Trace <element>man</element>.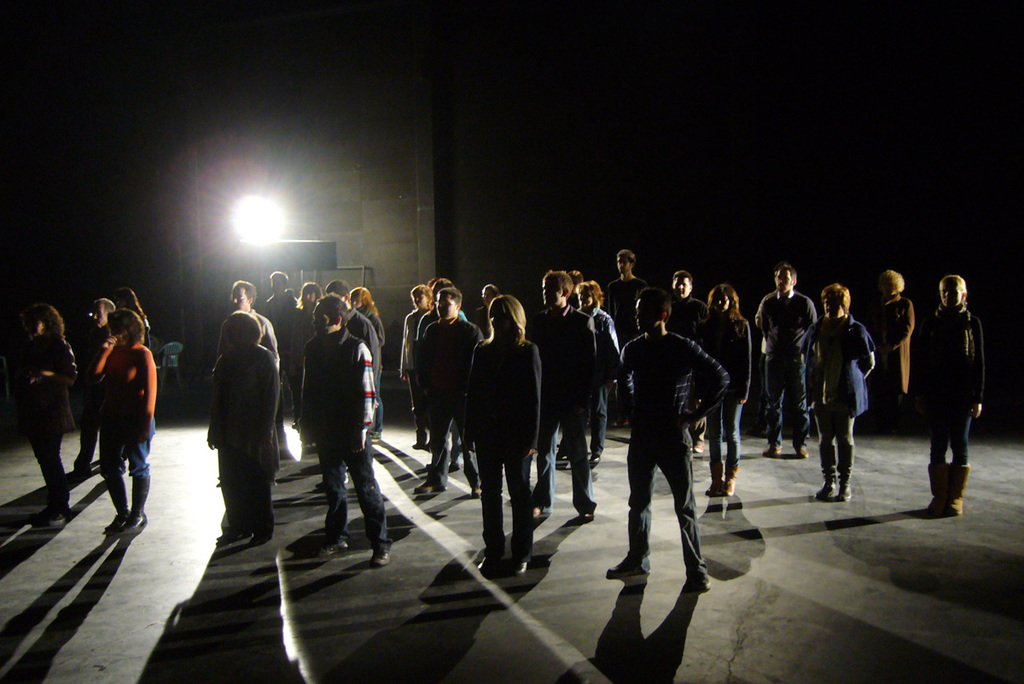
Traced to (left=412, top=289, right=484, bottom=494).
